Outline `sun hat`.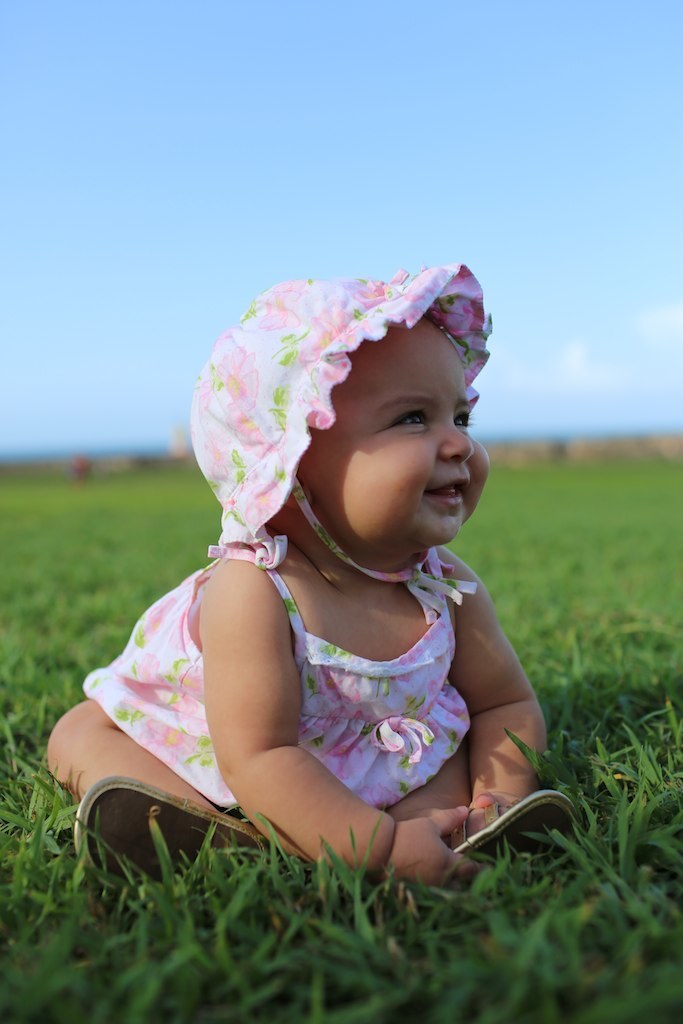
Outline: crop(187, 260, 488, 624).
